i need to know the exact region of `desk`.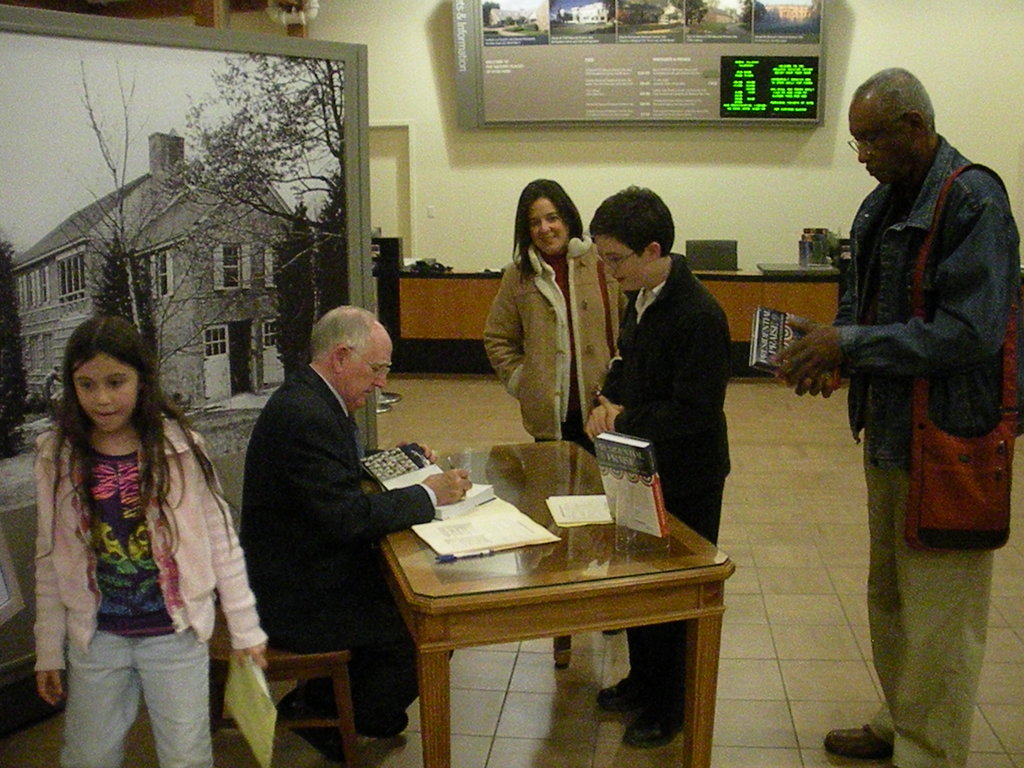
Region: 344,456,717,767.
